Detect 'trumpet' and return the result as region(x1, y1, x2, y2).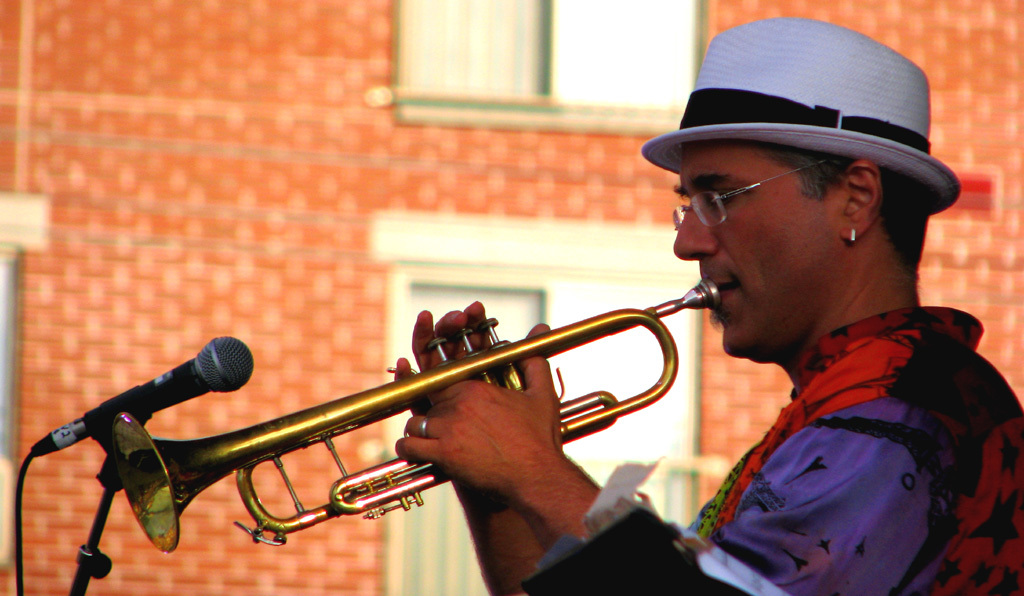
region(108, 278, 719, 556).
